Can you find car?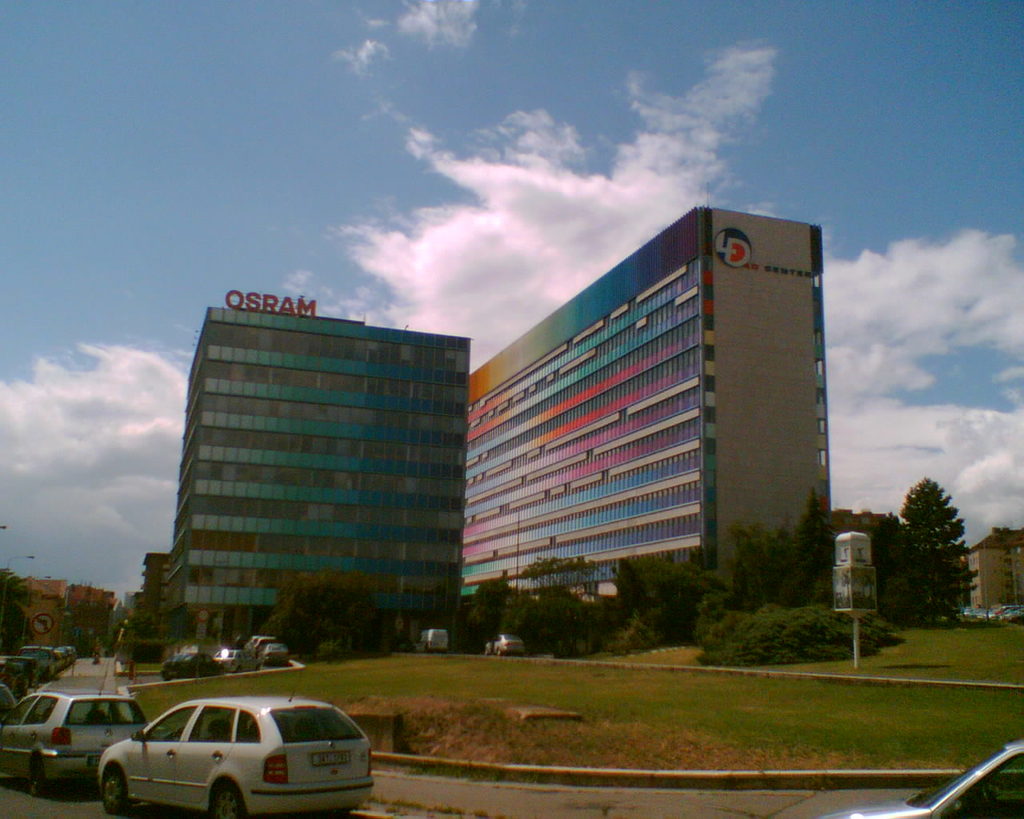
Yes, bounding box: bbox=[259, 641, 290, 661].
